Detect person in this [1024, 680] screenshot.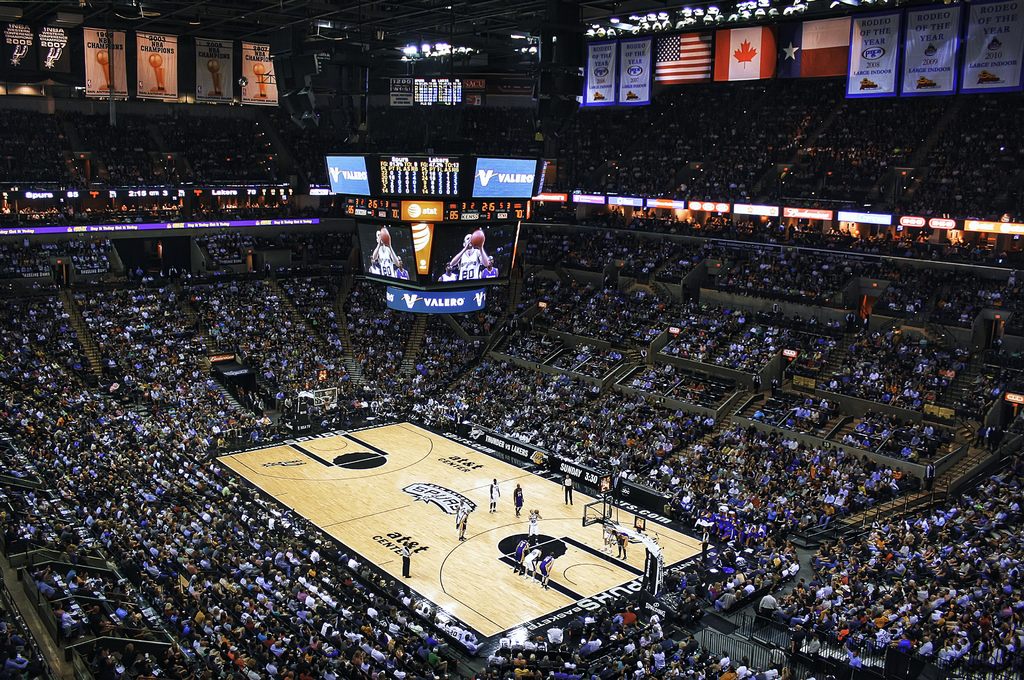
Detection: locate(396, 256, 410, 280).
